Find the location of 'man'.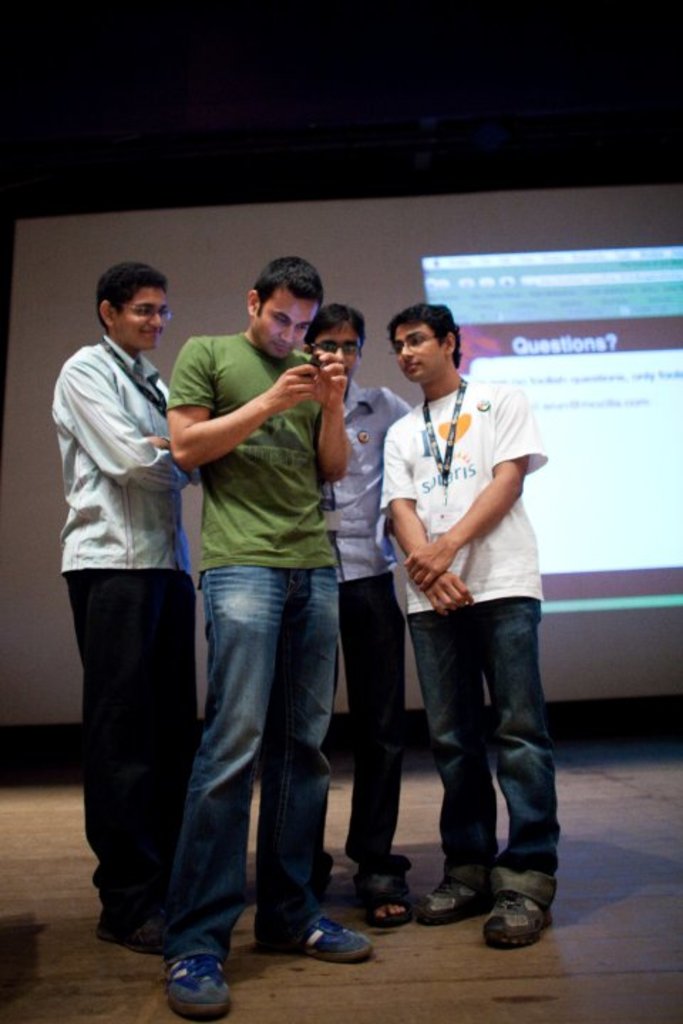
Location: bbox(296, 309, 420, 926).
